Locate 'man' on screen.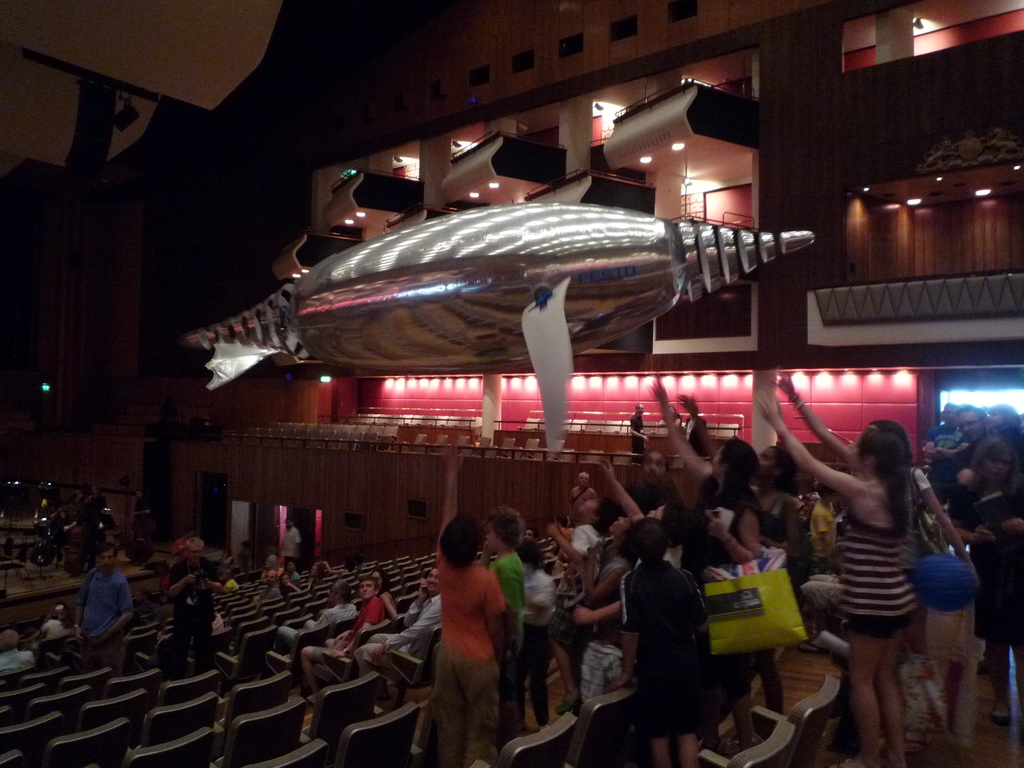
On screen at (x1=554, y1=514, x2=570, y2=539).
